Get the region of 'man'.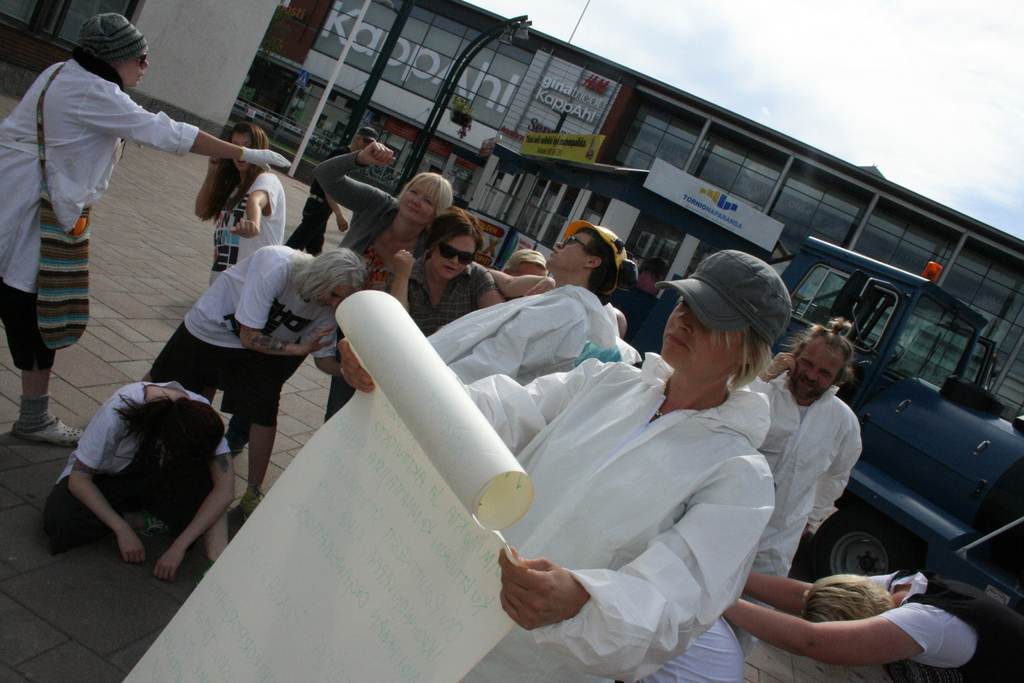
<bbox>749, 315, 868, 650</bbox>.
